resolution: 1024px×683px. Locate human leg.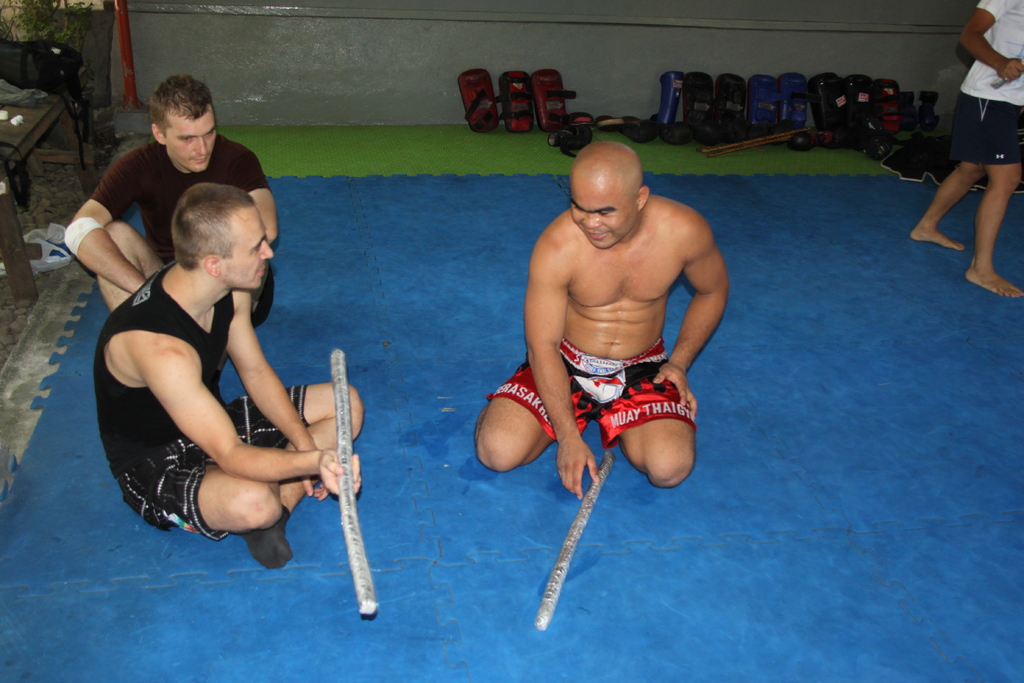
902/99/993/233.
